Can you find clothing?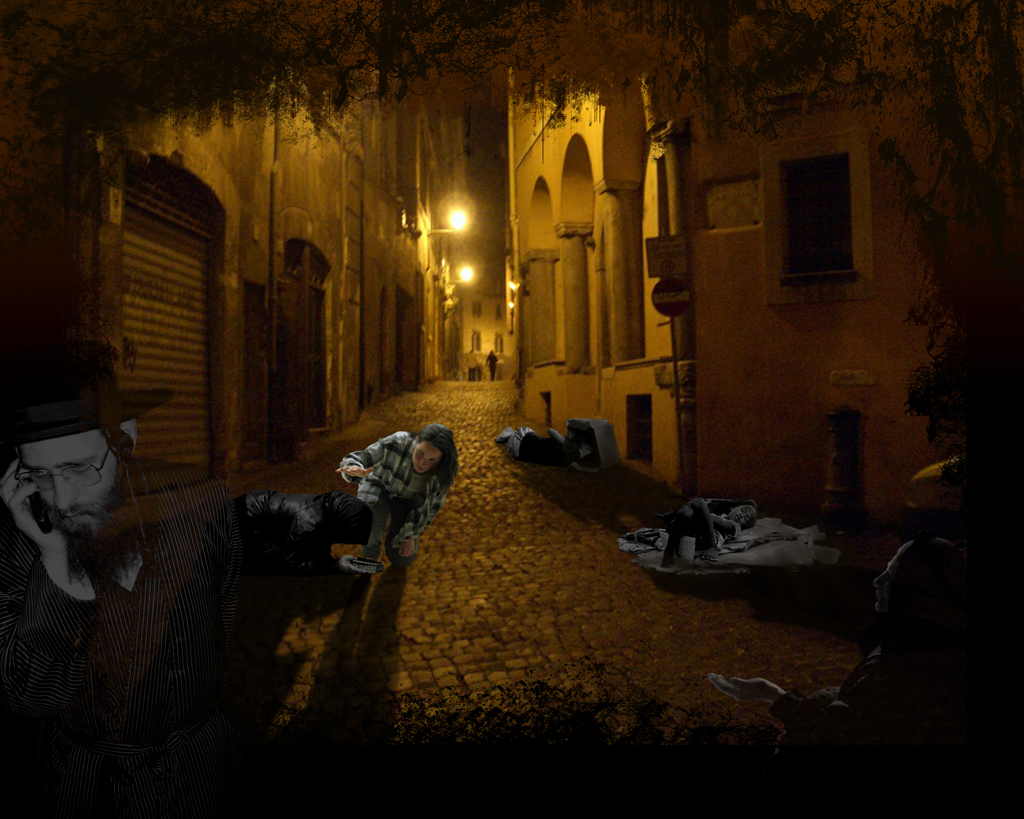
Yes, bounding box: [left=486, top=351, right=496, bottom=375].
